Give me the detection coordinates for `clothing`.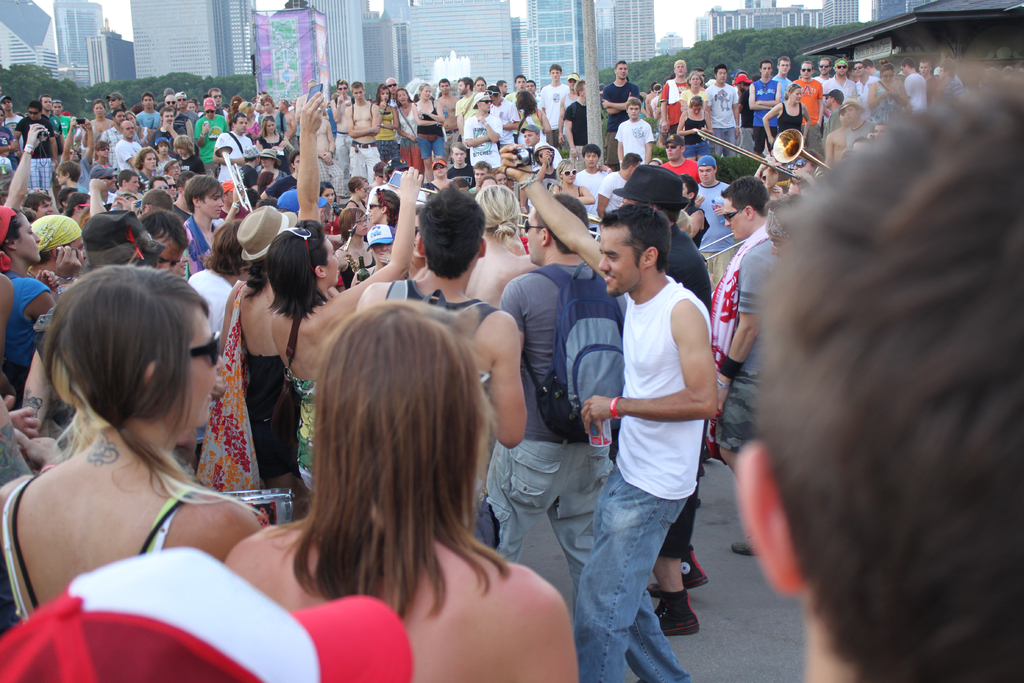
x1=221, y1=122, x2=260, y2=163.
